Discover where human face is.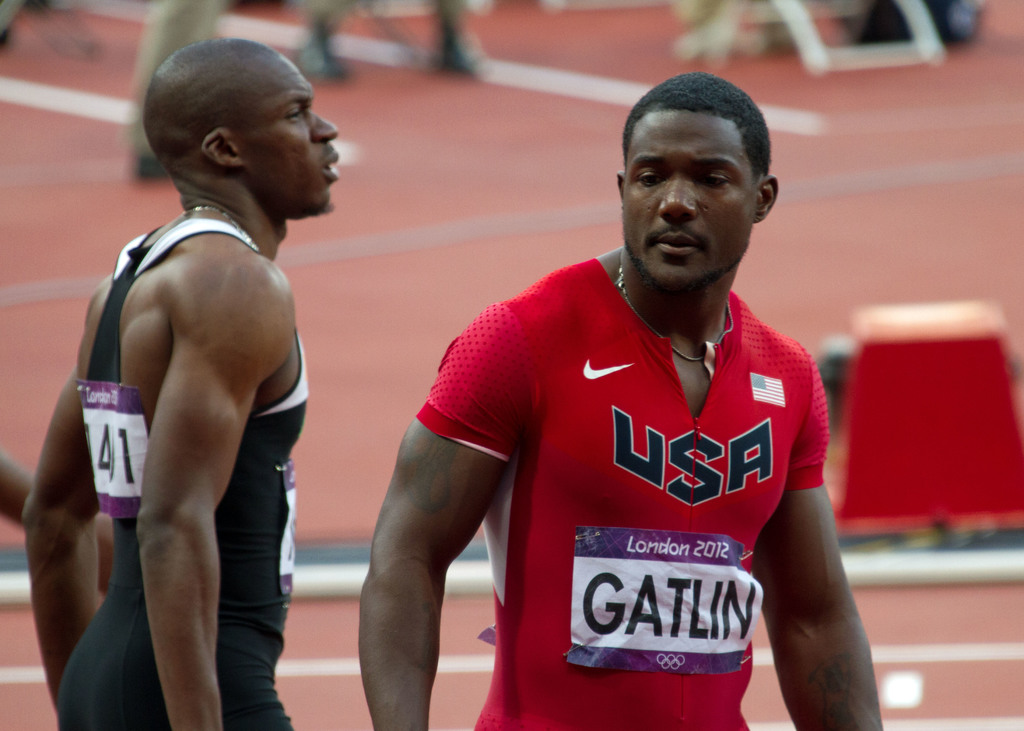
Discovered at [609,105,766,291].
